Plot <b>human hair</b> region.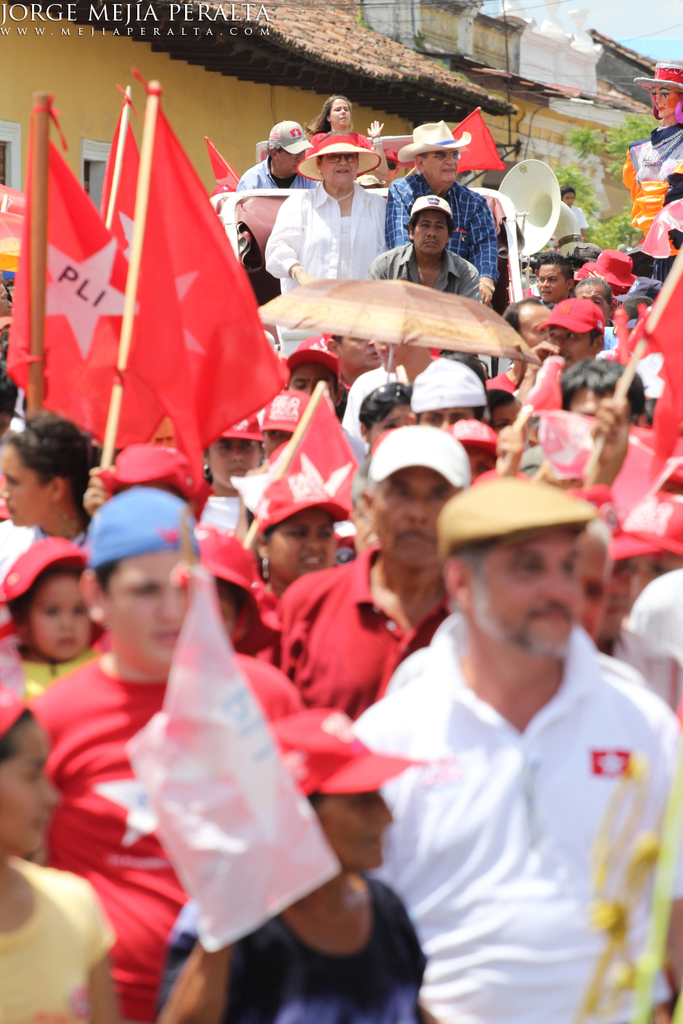
Plotted at locate(354, 377, 404, 433).
